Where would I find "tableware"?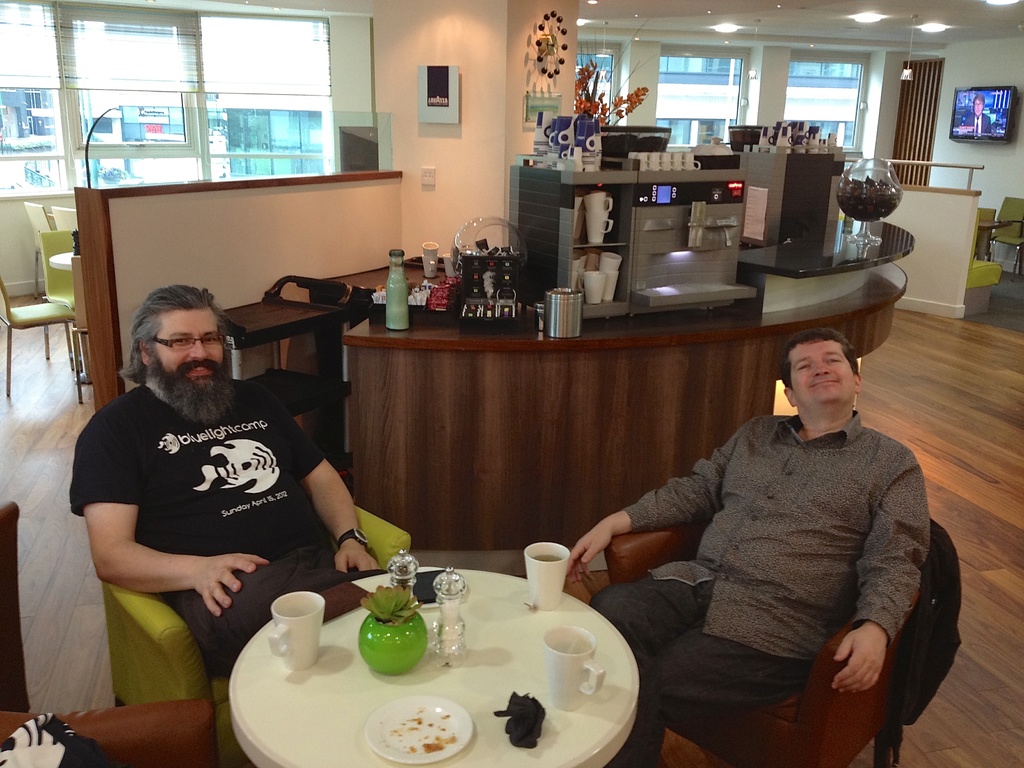
At bbox(599, 265, 621, 303).
